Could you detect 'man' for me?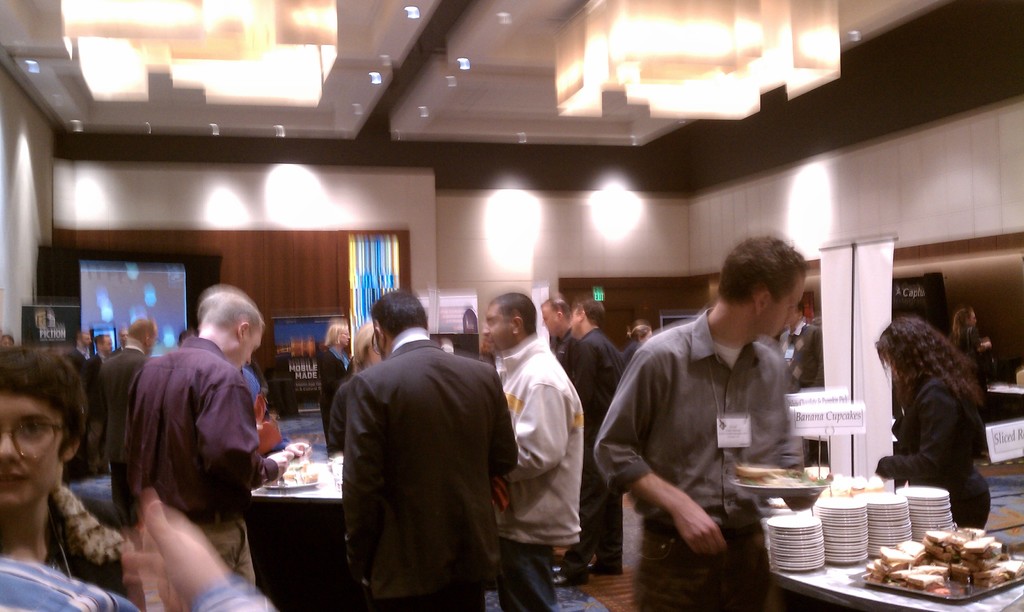
Detection result: select_region(68, 333, 90, 362).
